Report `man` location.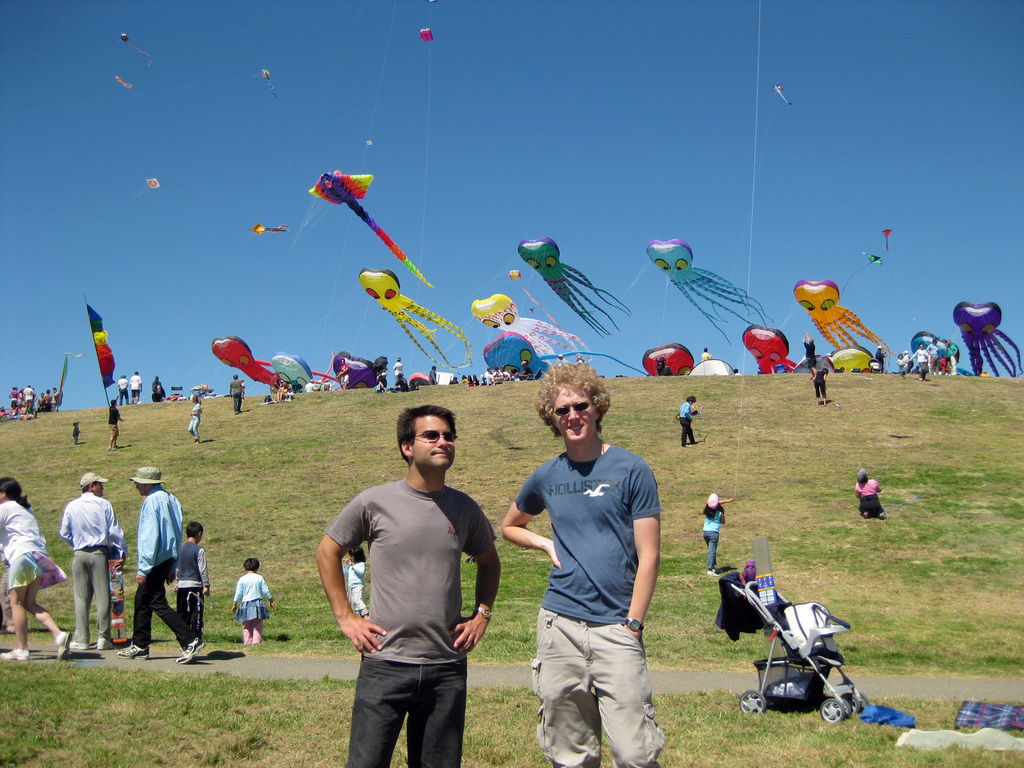
Report: region(24, 384, 36, 416).
